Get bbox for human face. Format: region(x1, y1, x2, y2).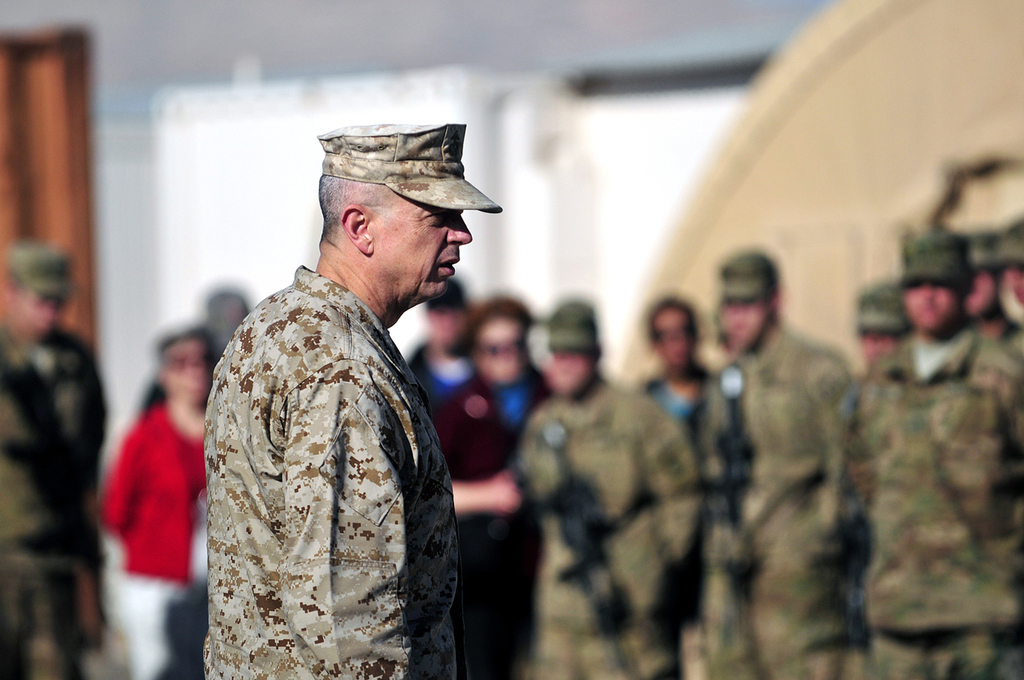
region(371, 198, 475, 298).
